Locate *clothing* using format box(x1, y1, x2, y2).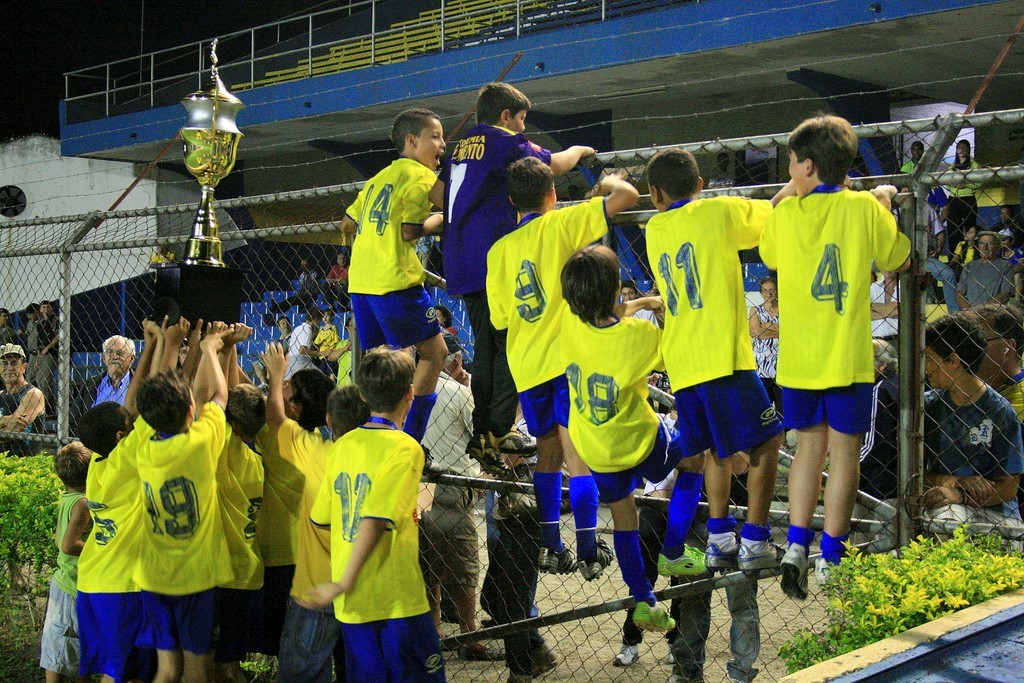
box(39, 316, 64, 413).
